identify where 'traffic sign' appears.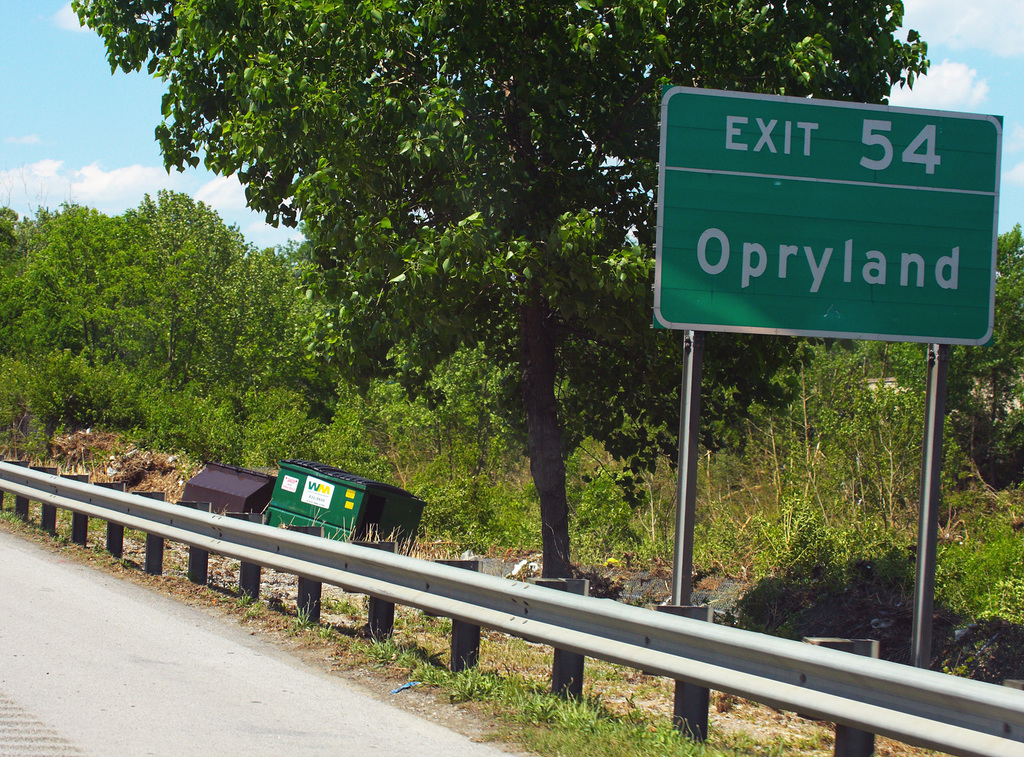
Appears at (661,87,1002,333).
